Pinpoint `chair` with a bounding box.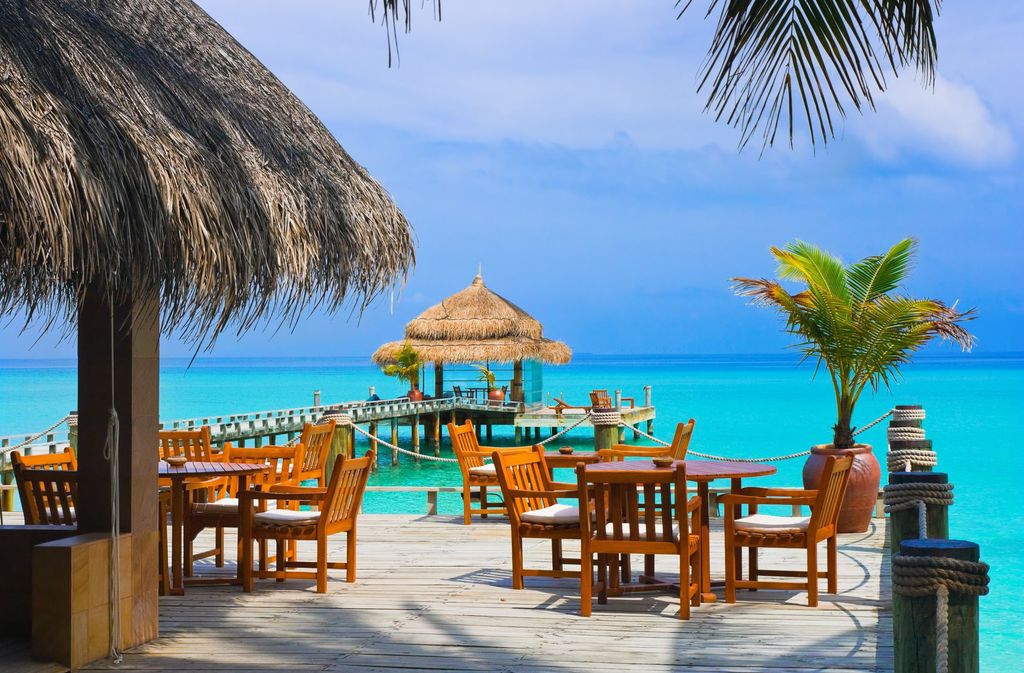
select_region(251, 418, 340, 511).
